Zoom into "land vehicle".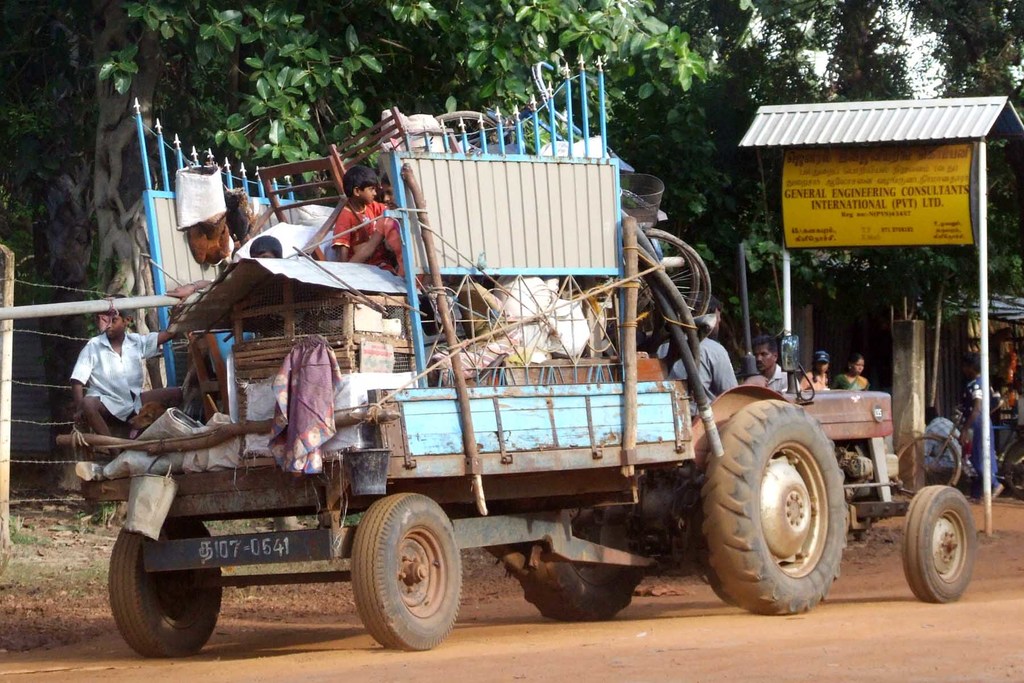
Zoom target: {"x1": 431, "y1": 47, "x2": 712, "y2": 318}.
